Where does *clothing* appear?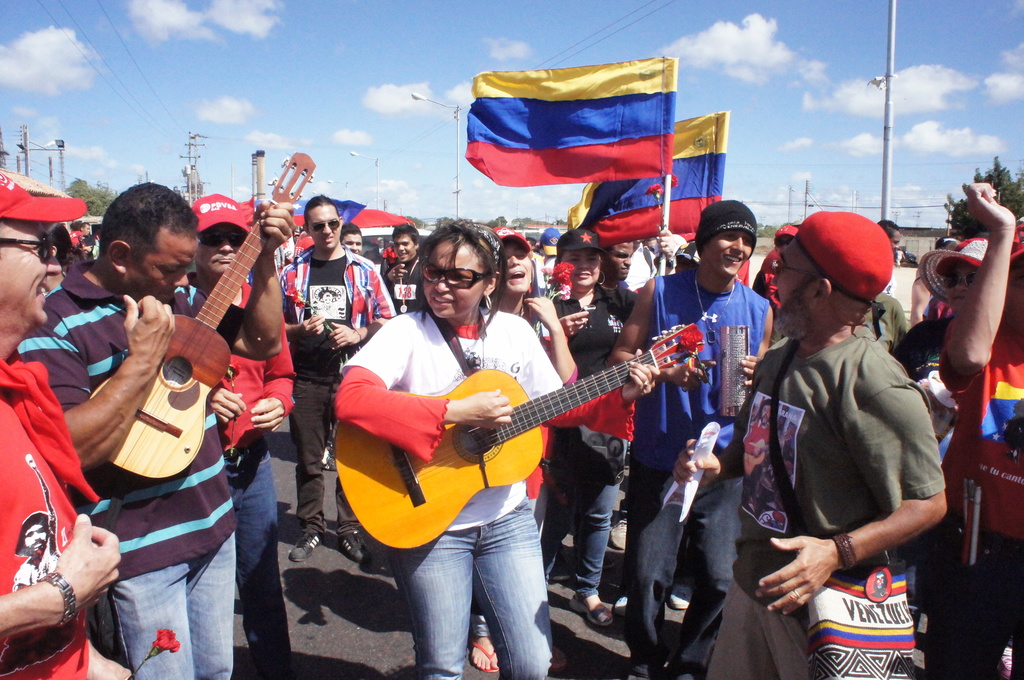
Appears at (x1=749, y1=250, x2=956, y2=658).
